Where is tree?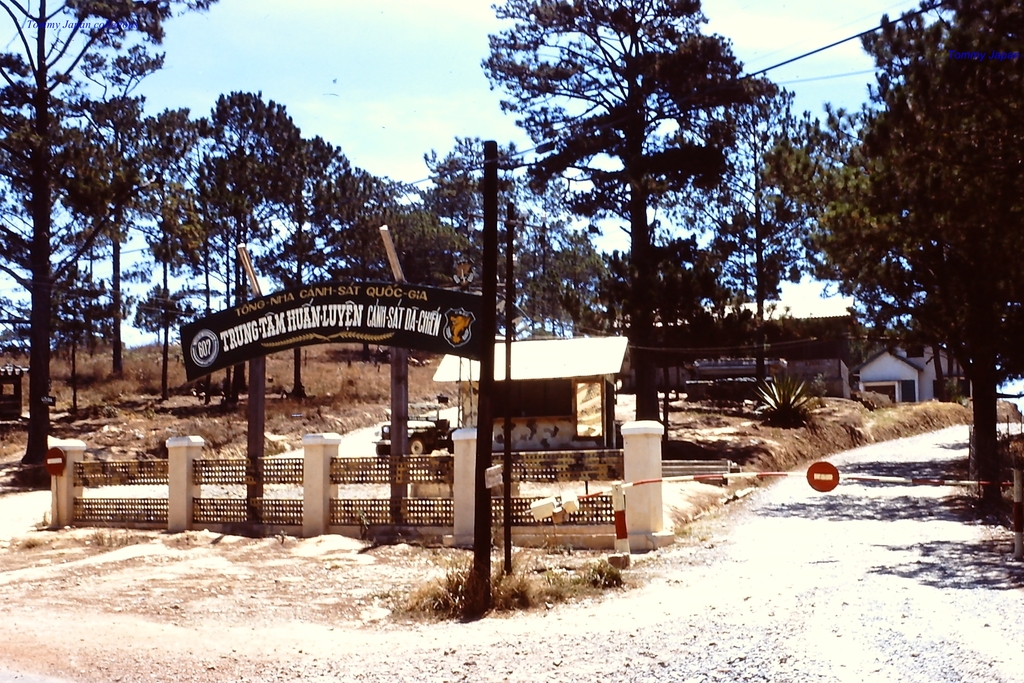
(left=676, top=65, right=801, bottom=422).
